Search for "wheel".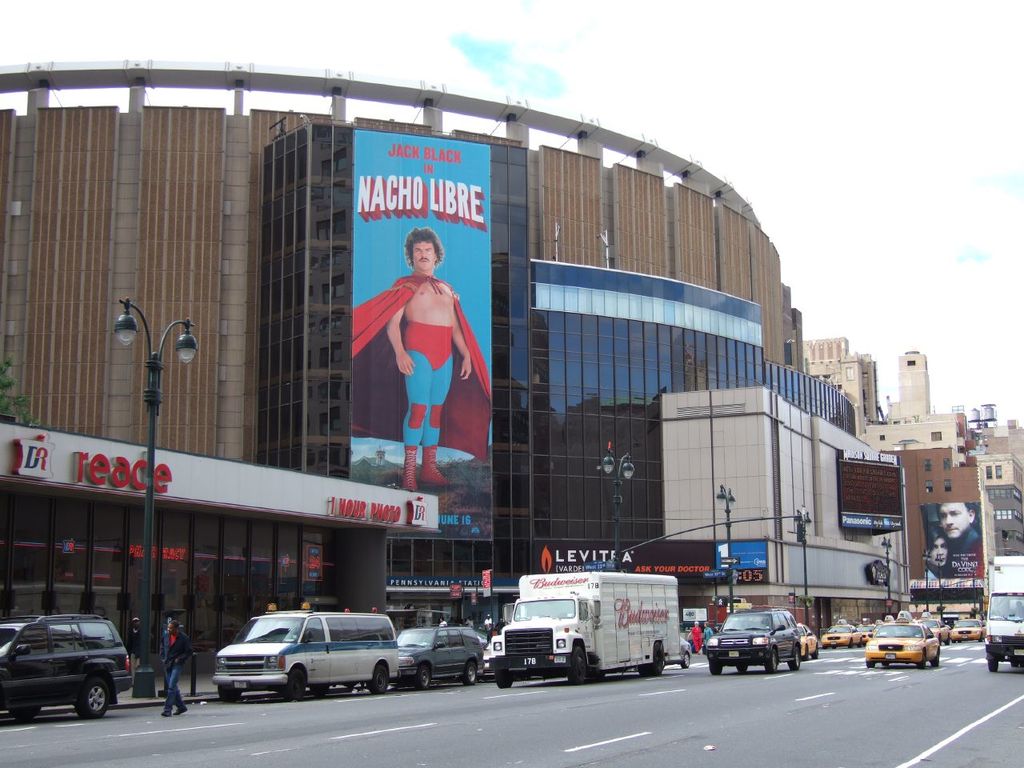
Found at 285, 666, 306, 698.
